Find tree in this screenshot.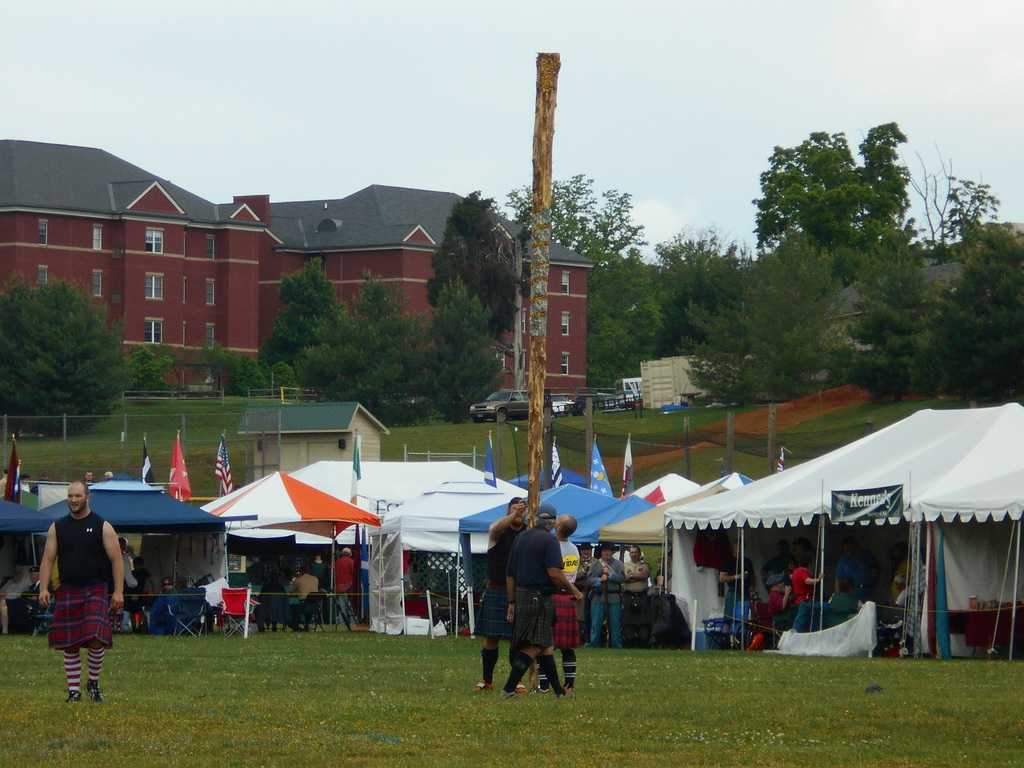
The bounding box for tree is 263 262 354 399.
